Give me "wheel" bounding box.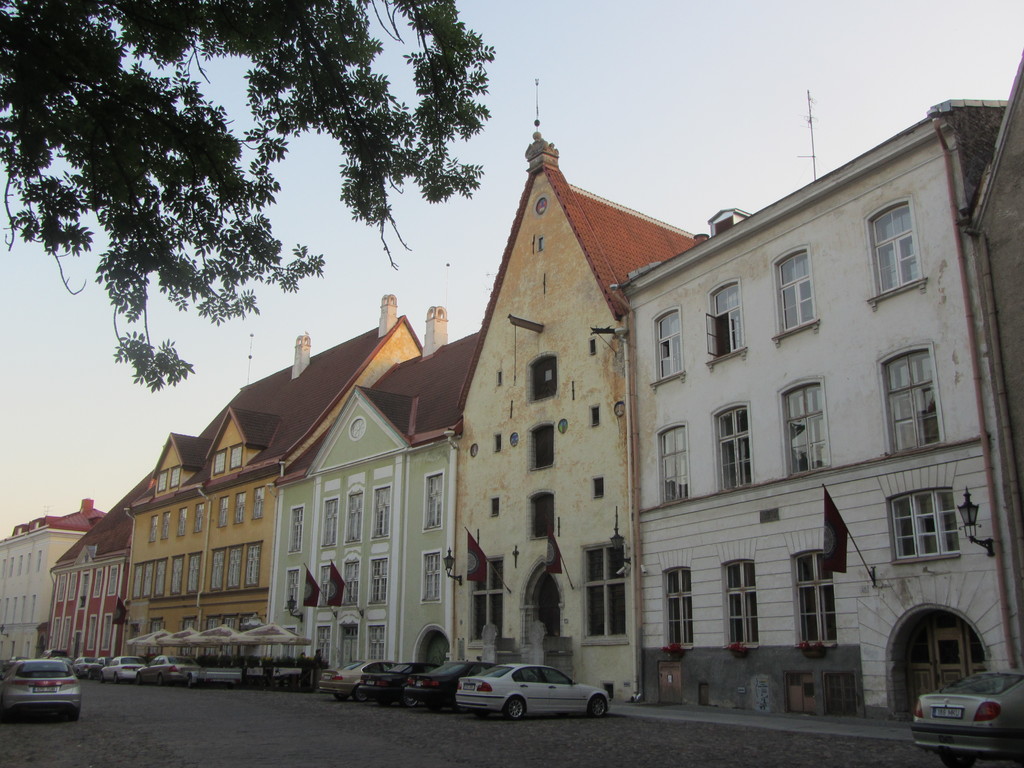
402:698:417:709.
